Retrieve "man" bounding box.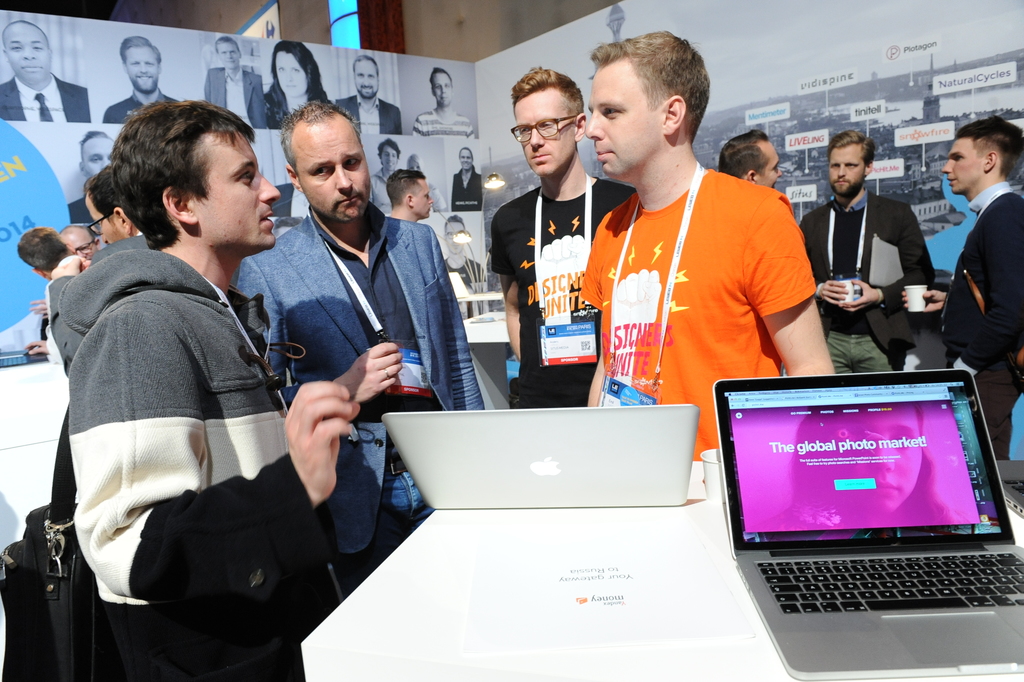
Bounding box: 51:220:104:263.
